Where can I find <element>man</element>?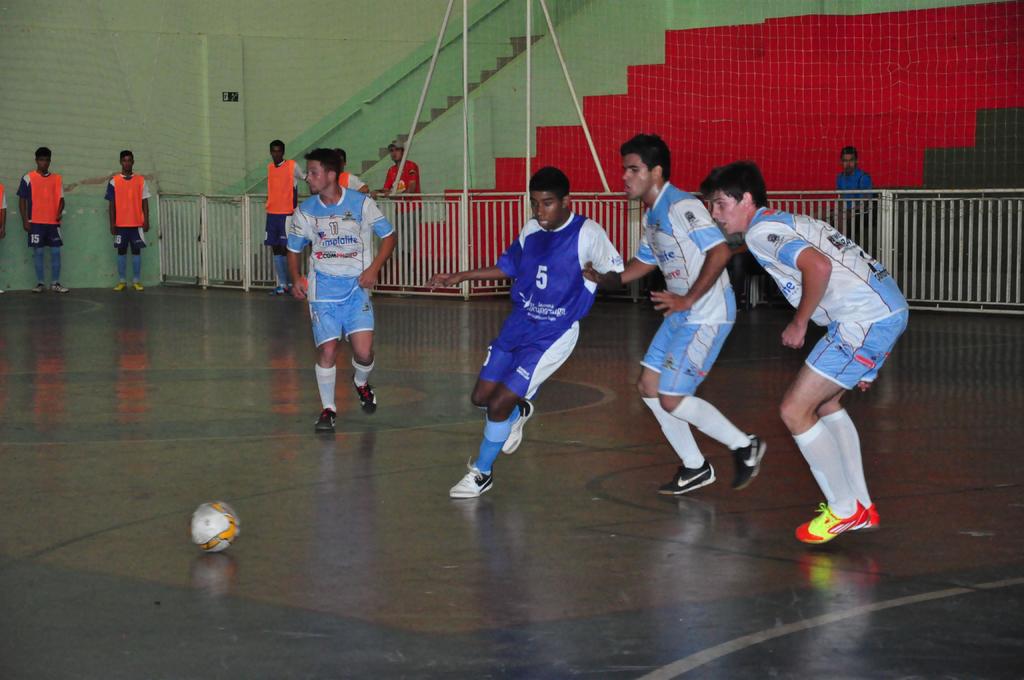
You can find it at pyautogui.locateOnScreen(380, 139, 420, 197).
